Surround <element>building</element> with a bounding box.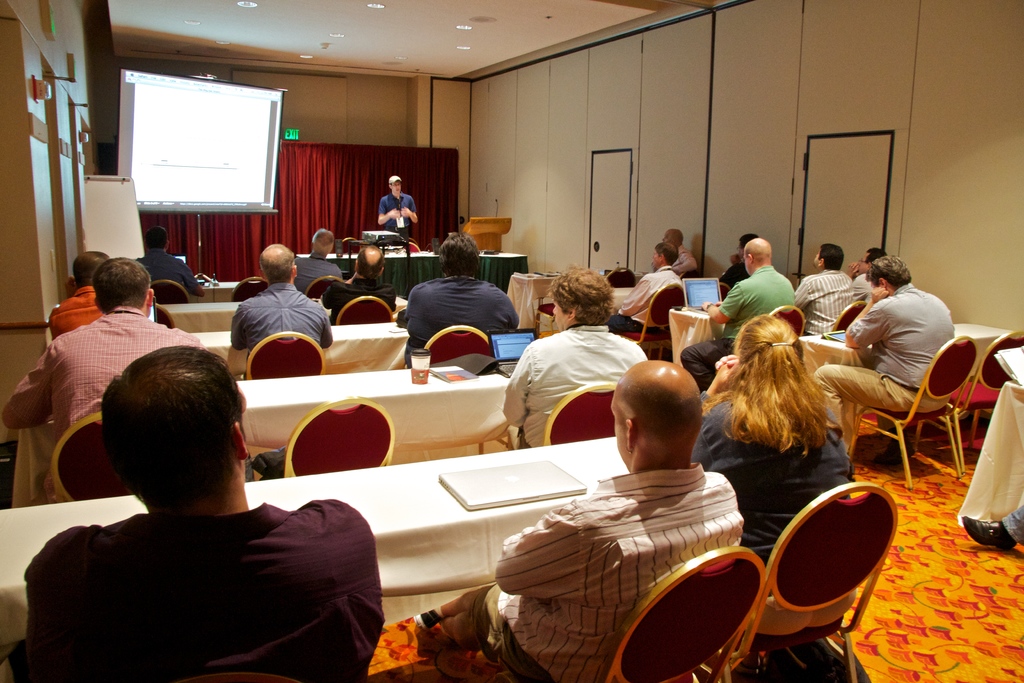
BBox(0, 0, 1022, 682).
